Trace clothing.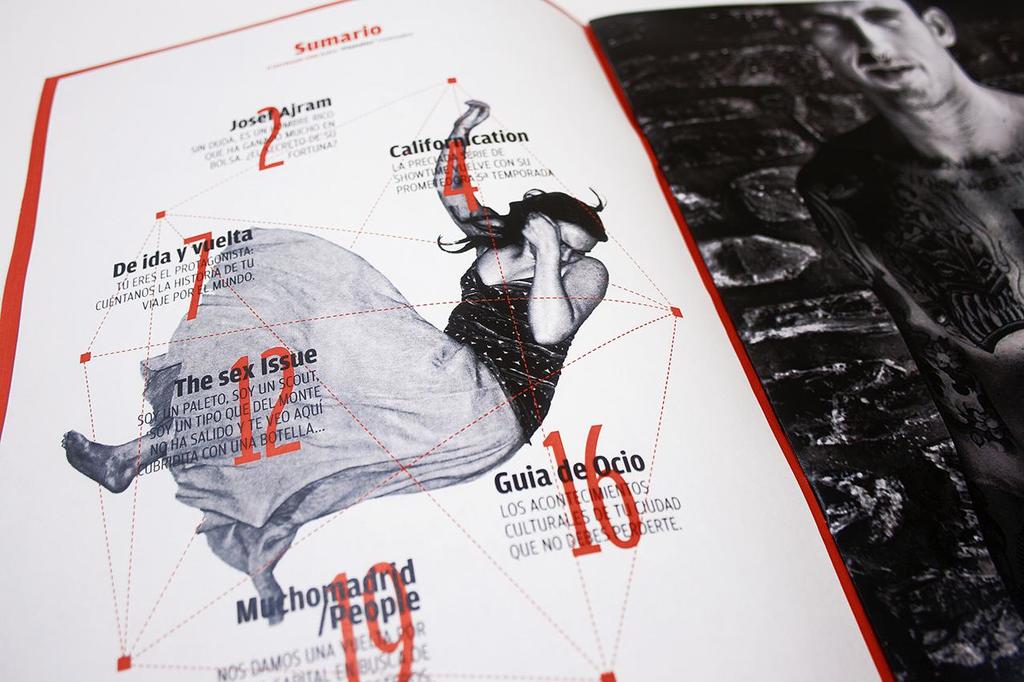
Traced to (left=136, top=225, right=586, bottom=615).
